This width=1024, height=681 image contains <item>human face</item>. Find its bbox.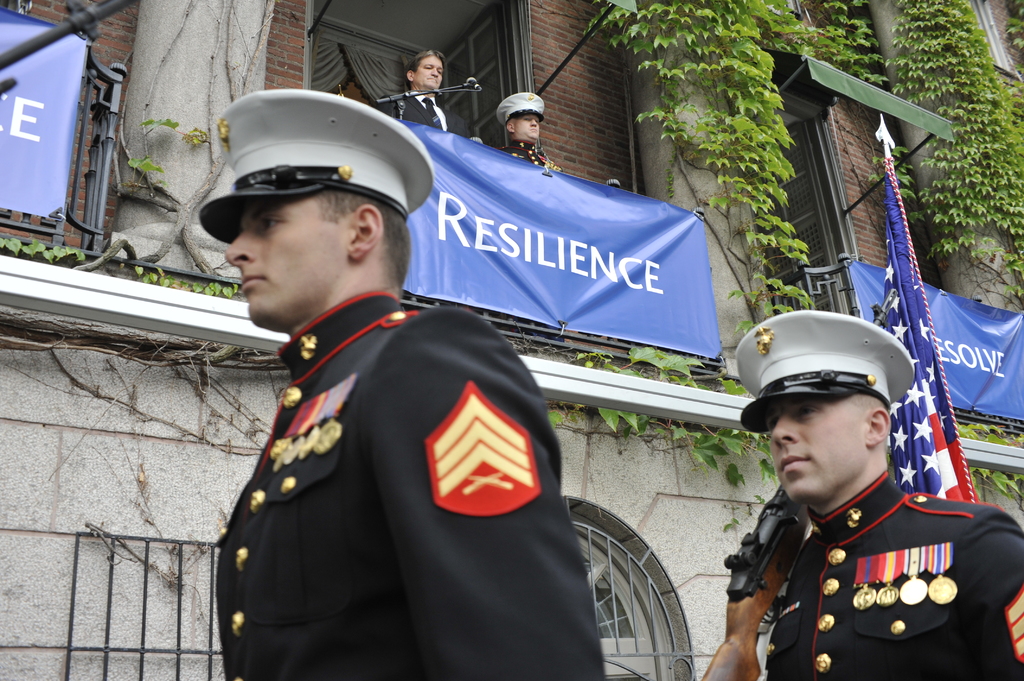
x1=226, y1=198, x2=348, y2=325.
